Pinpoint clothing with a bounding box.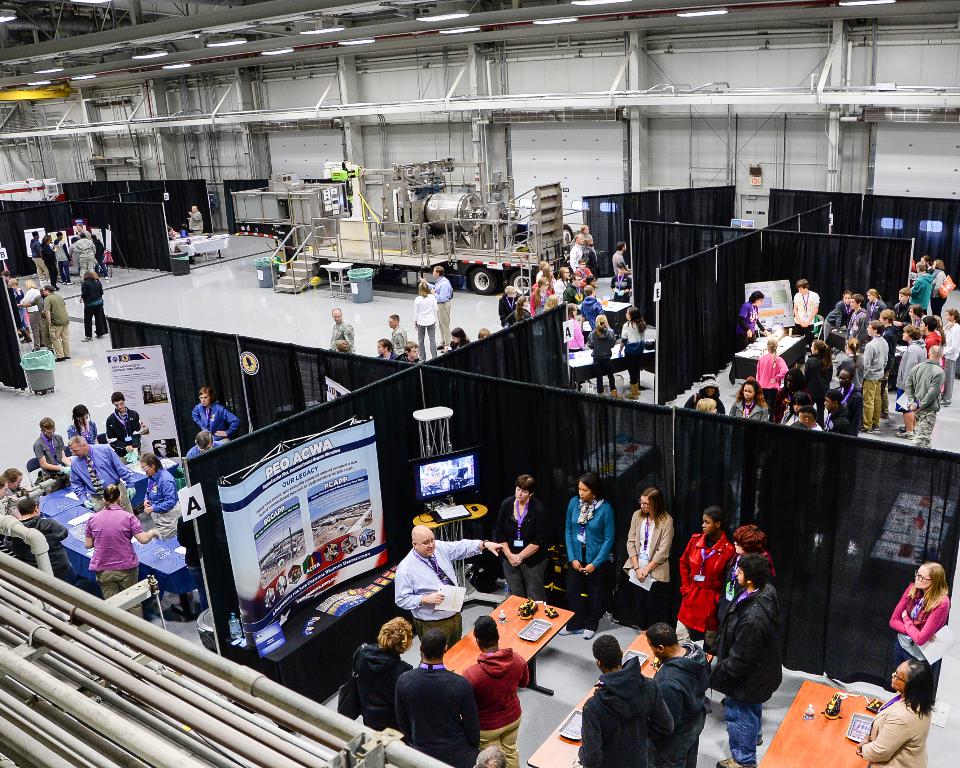
select_region(648, 639, 719, 761).
